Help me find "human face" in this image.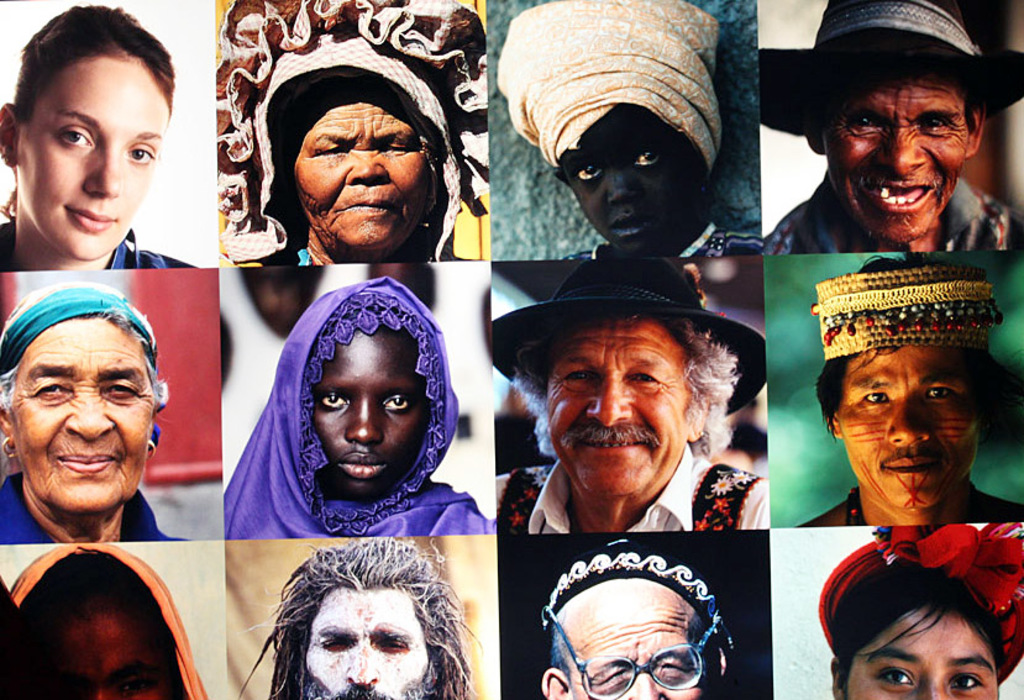
Found it: x1=823, y1=51, x2=962, y2=246.
